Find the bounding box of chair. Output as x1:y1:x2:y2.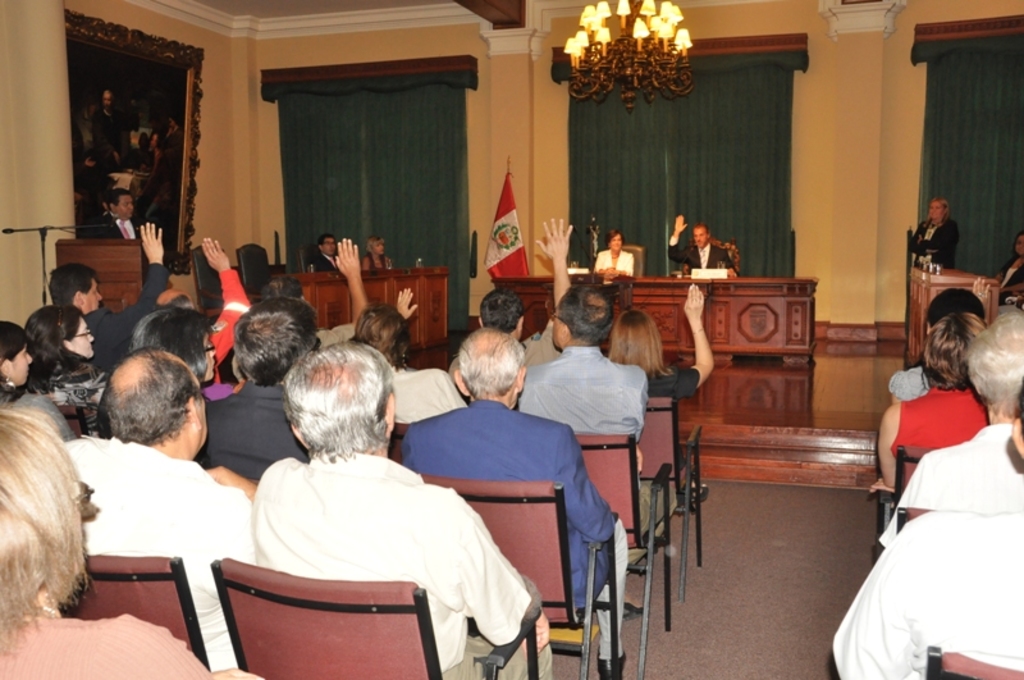
233:239:279:296.
